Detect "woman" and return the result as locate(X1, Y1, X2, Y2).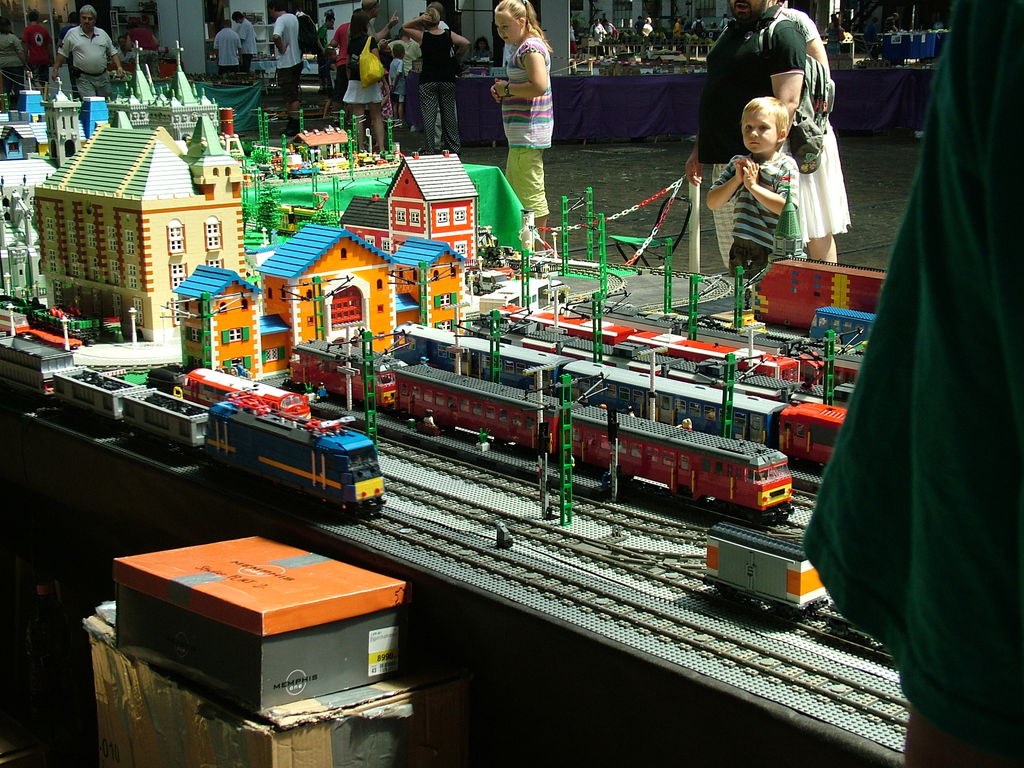
locate(342, 12, 392, 150).
